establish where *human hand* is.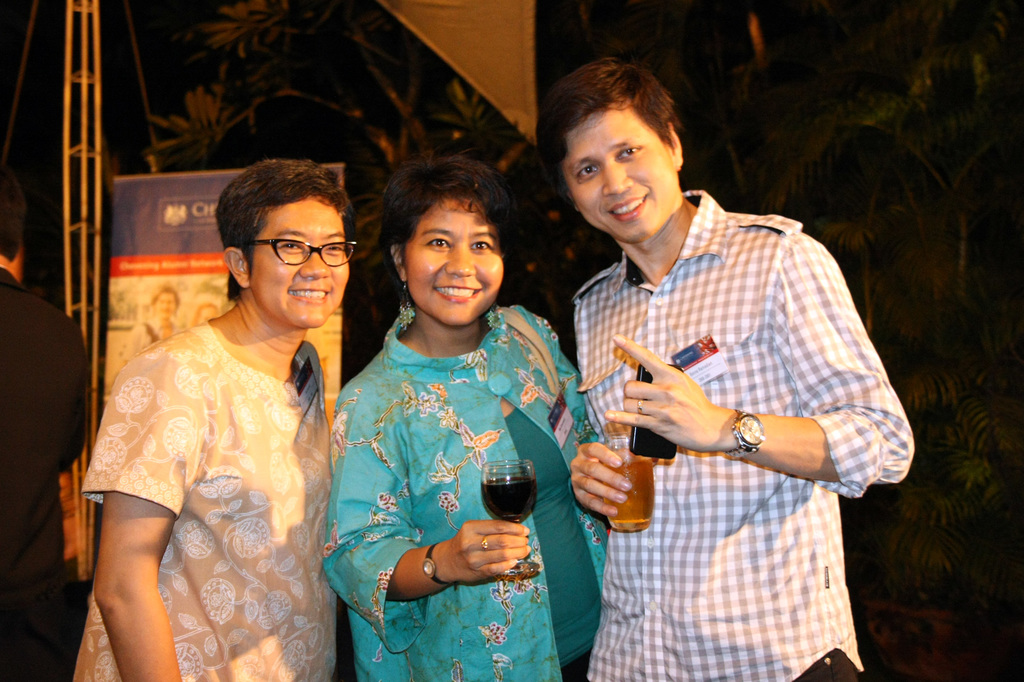
Established at (x1=565, y1=435, x2=648, y2=523).
